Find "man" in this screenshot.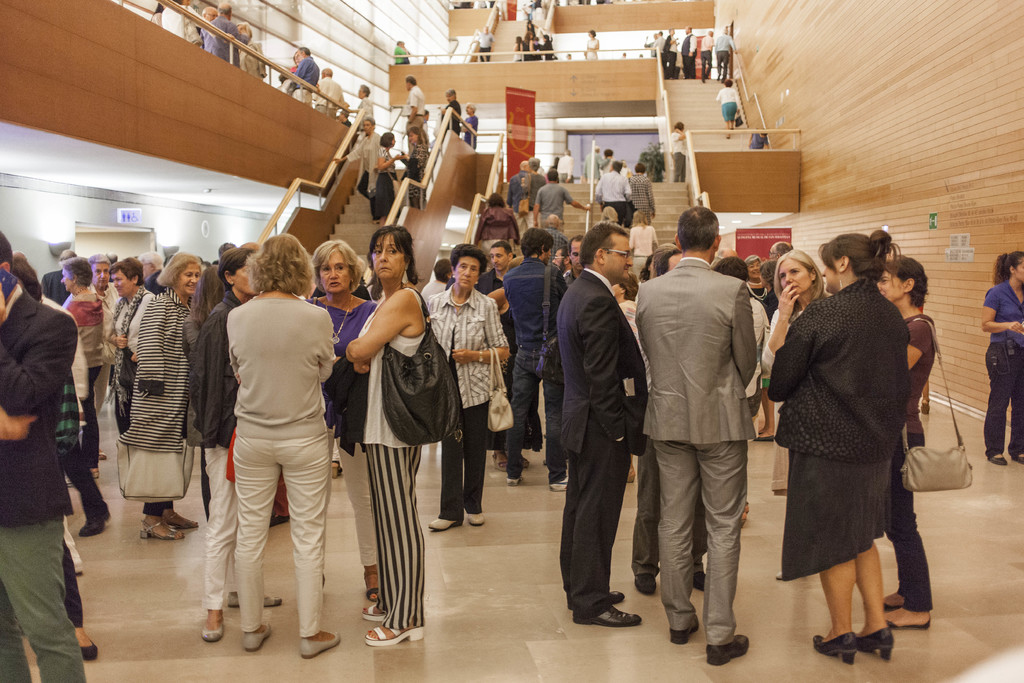
The bounding box for "man" is box(0, 229, 84, 682).
